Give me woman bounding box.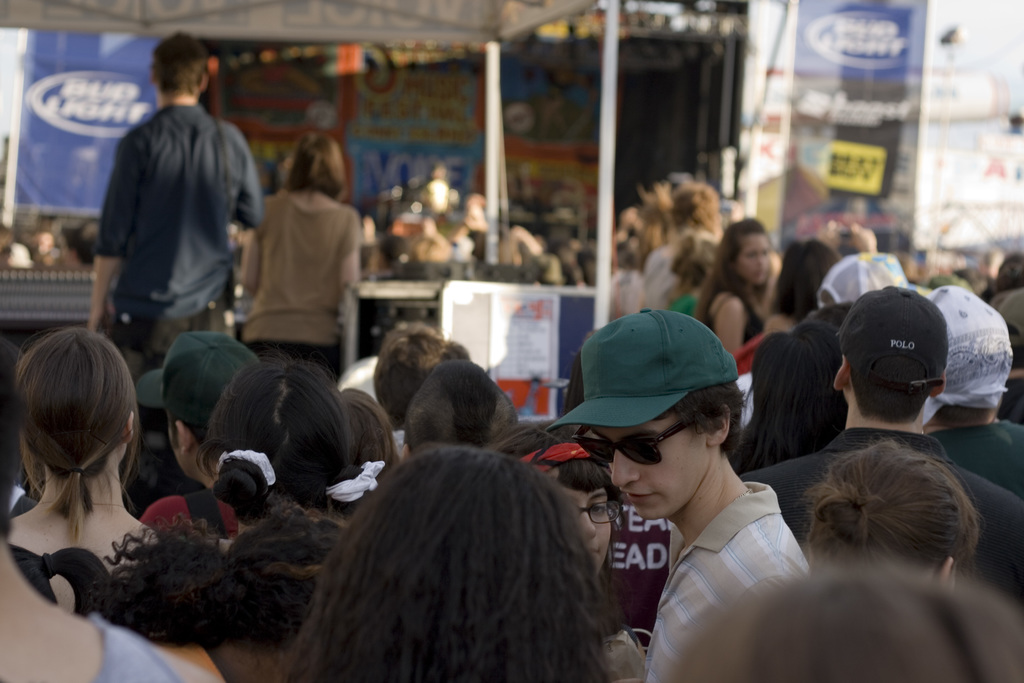
(799, 439, 976, 580).
